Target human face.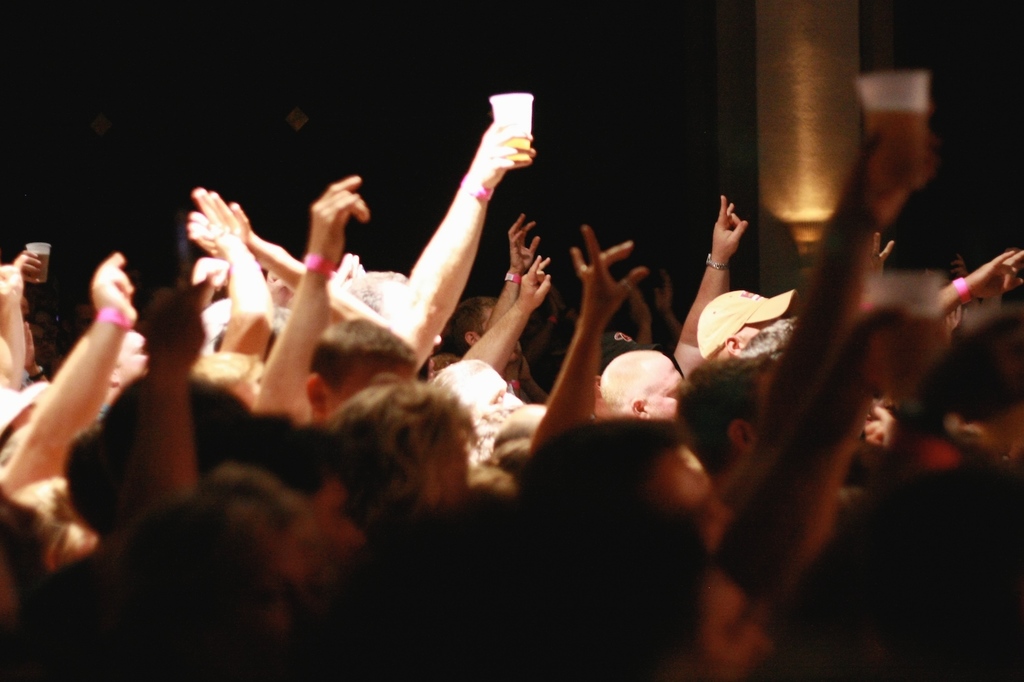
Target region: <box>485,306,532,366</box>.
